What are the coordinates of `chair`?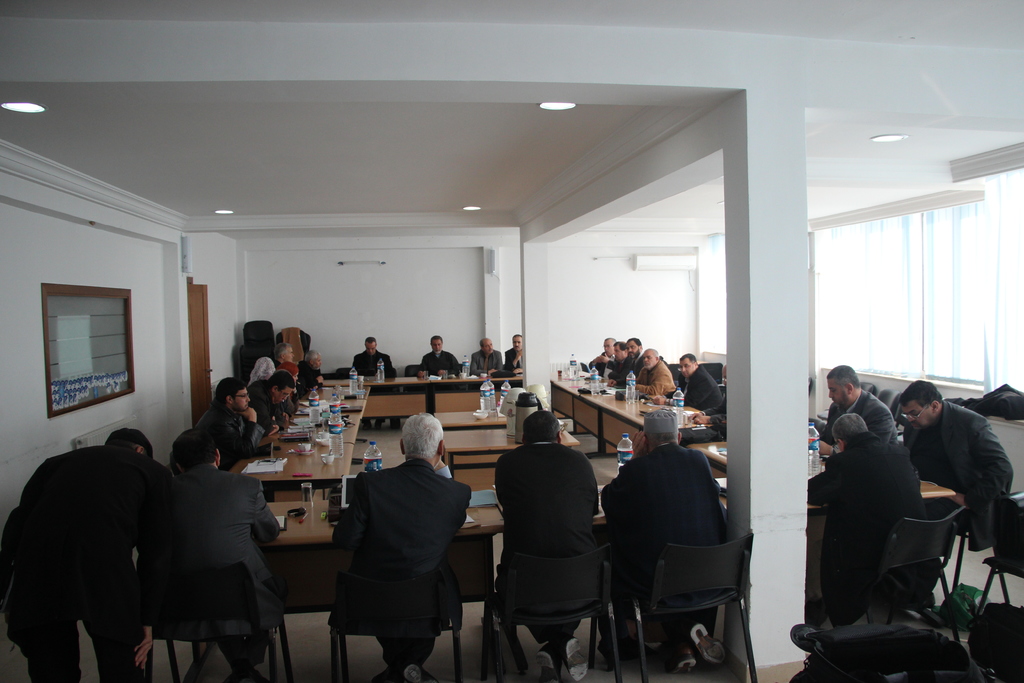
locate(148, 559, 294, 682).
